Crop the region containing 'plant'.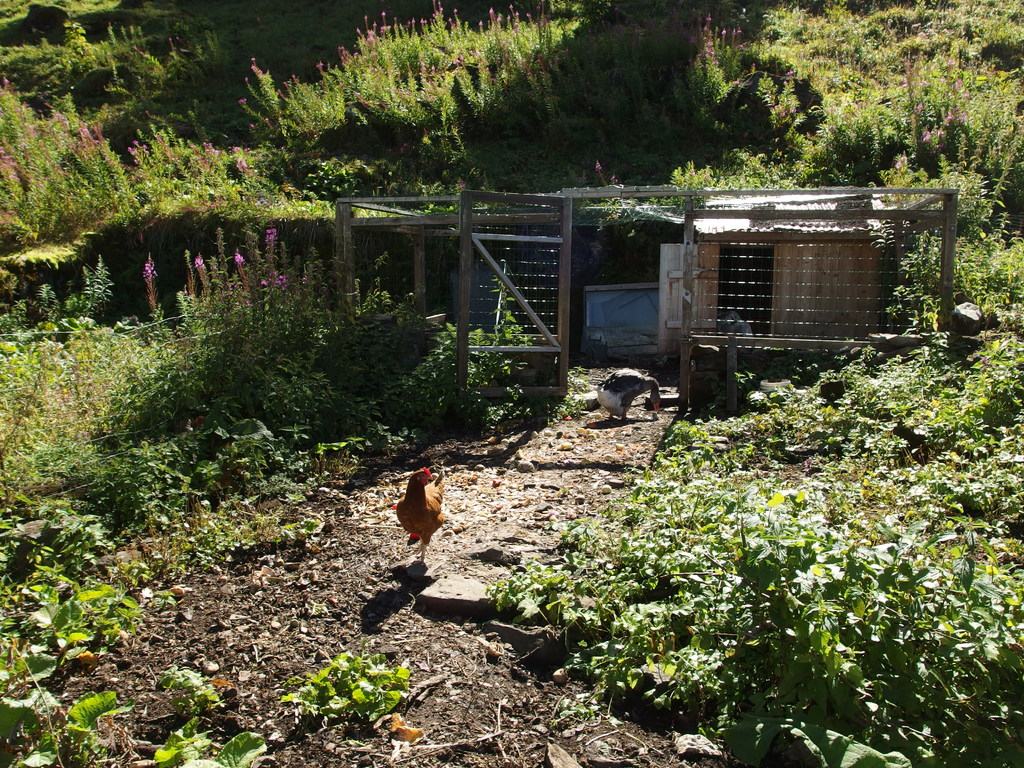
Crop region: locate(269, 653, 397, 743).
